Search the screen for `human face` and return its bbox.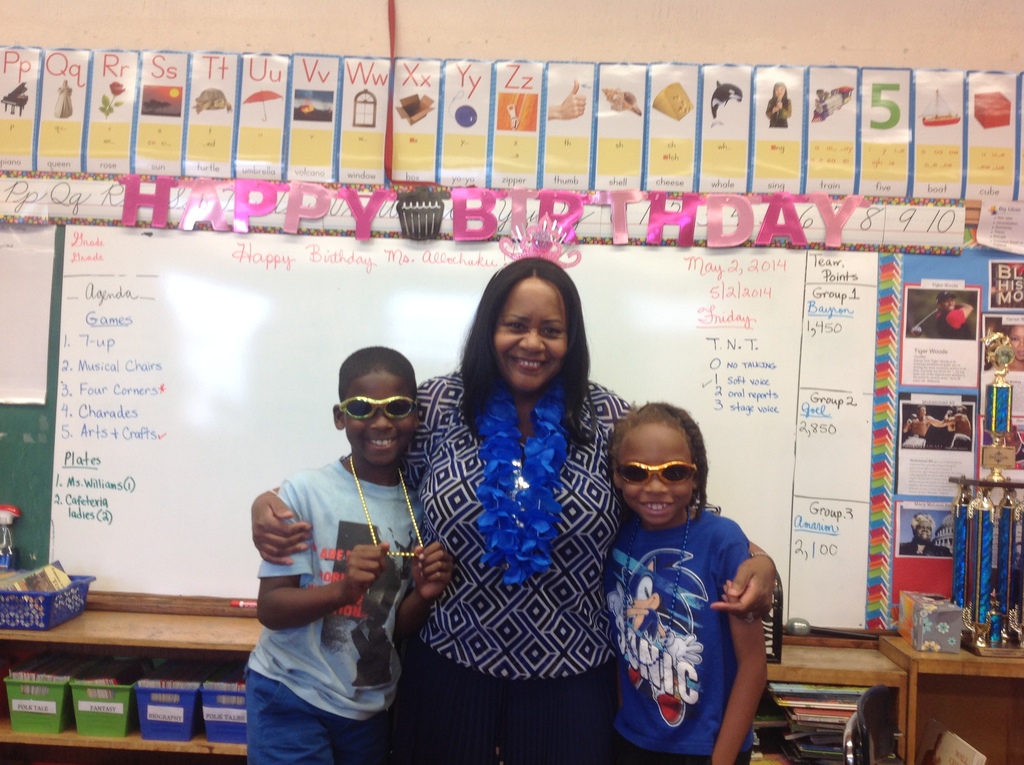
Found: box(907, 414, 917, 427).
